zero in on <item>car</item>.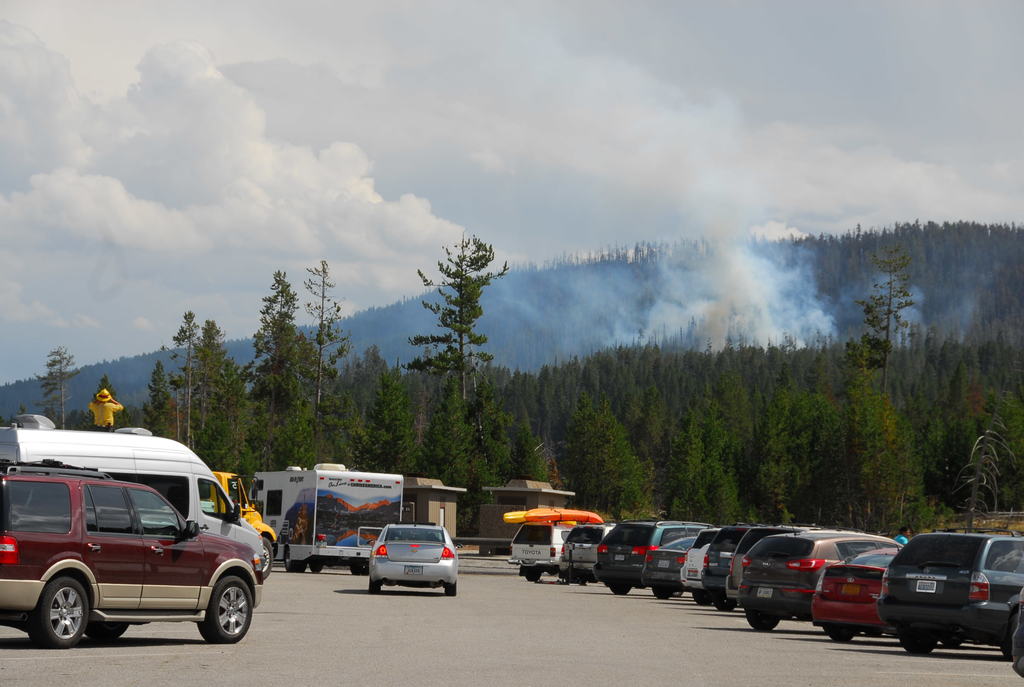
Zeroed in: locate(508, 523, 570, 585).
